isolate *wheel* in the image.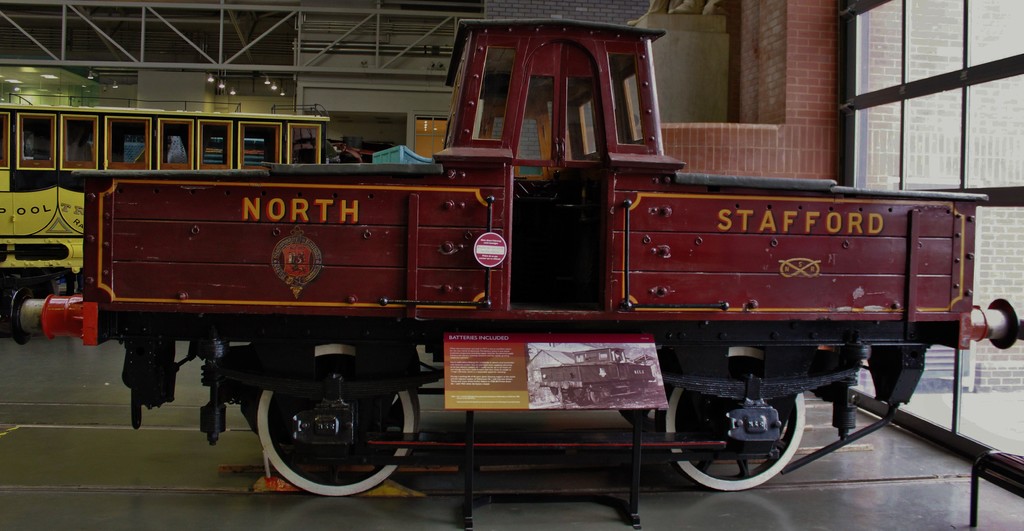
Isolated region: 656, 347, 813, 492.
